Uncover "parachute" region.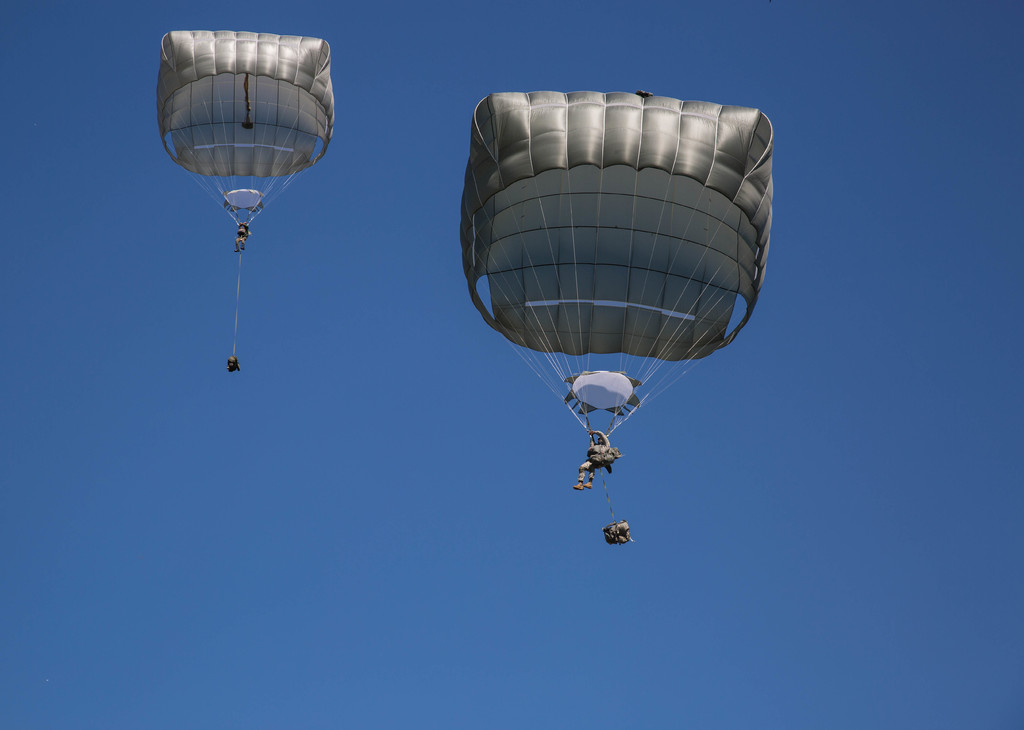
Uncovered: (458, 92, 774, 432).
